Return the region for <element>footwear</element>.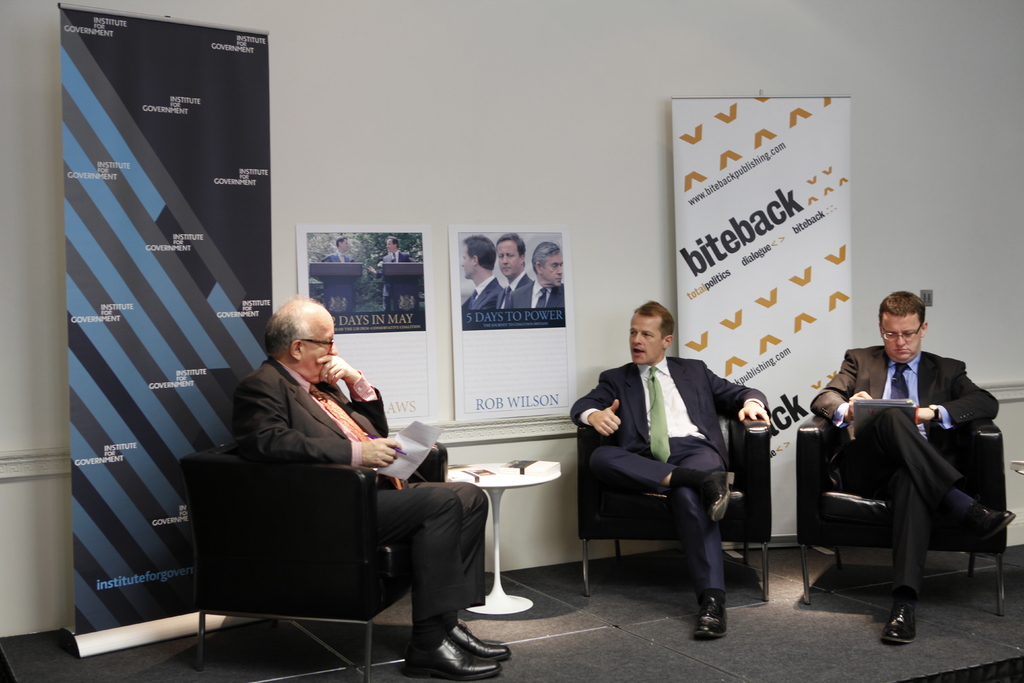
[397,636,504,682].
